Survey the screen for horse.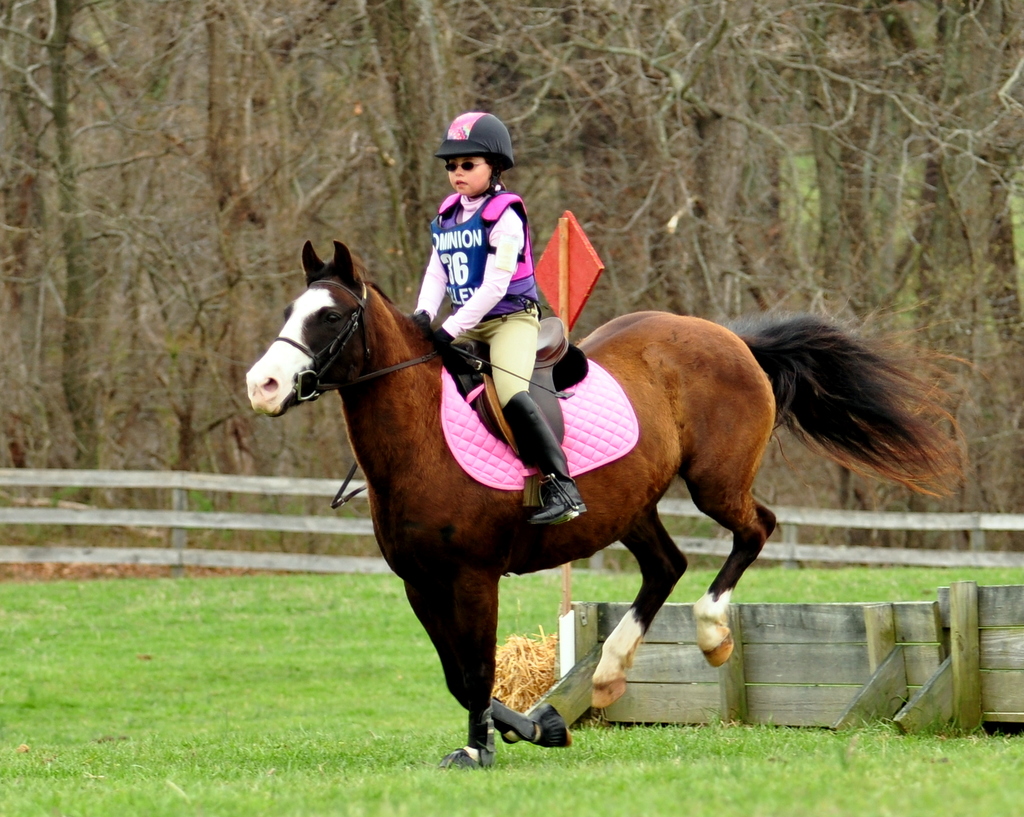
Survey found: x1=244, y1=239, x2=980, y2=768.
